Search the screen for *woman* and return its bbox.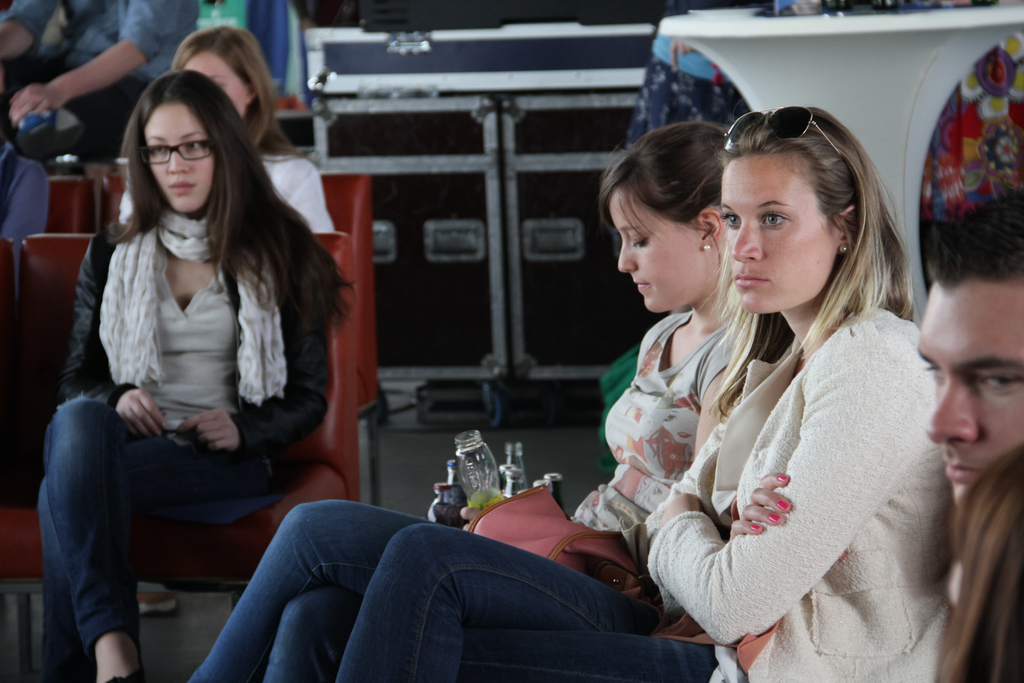
Found: crop(115, 23, 341, 235).
